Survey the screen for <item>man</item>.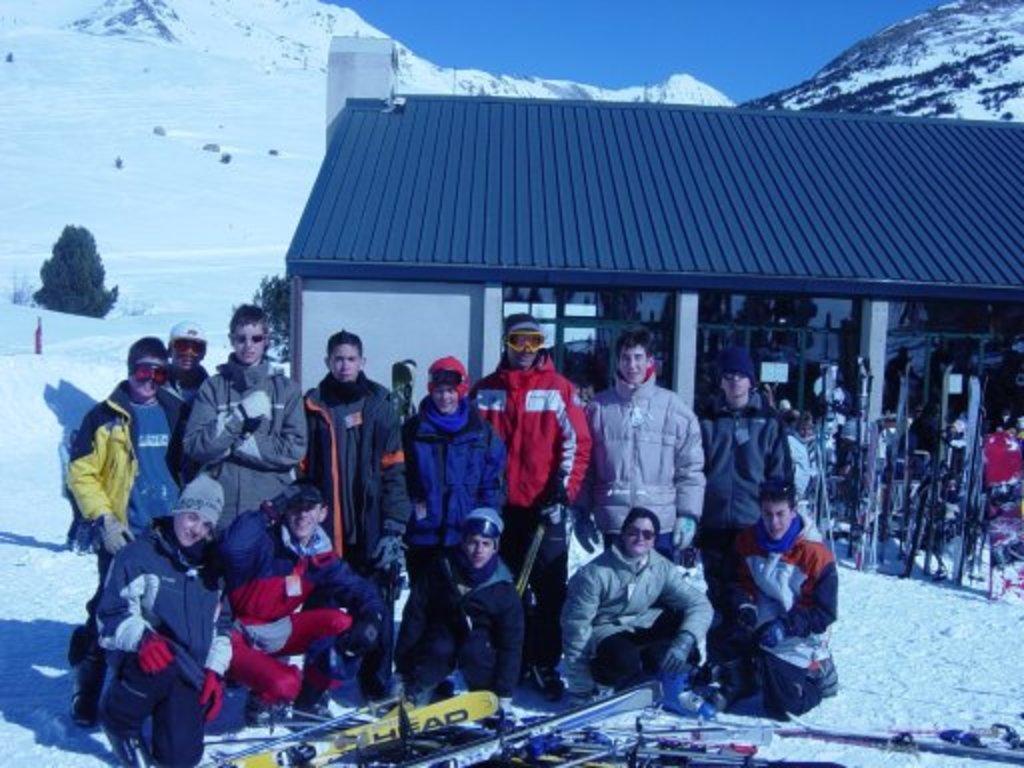
Survey found: locate(186, 306, 304, 522).
